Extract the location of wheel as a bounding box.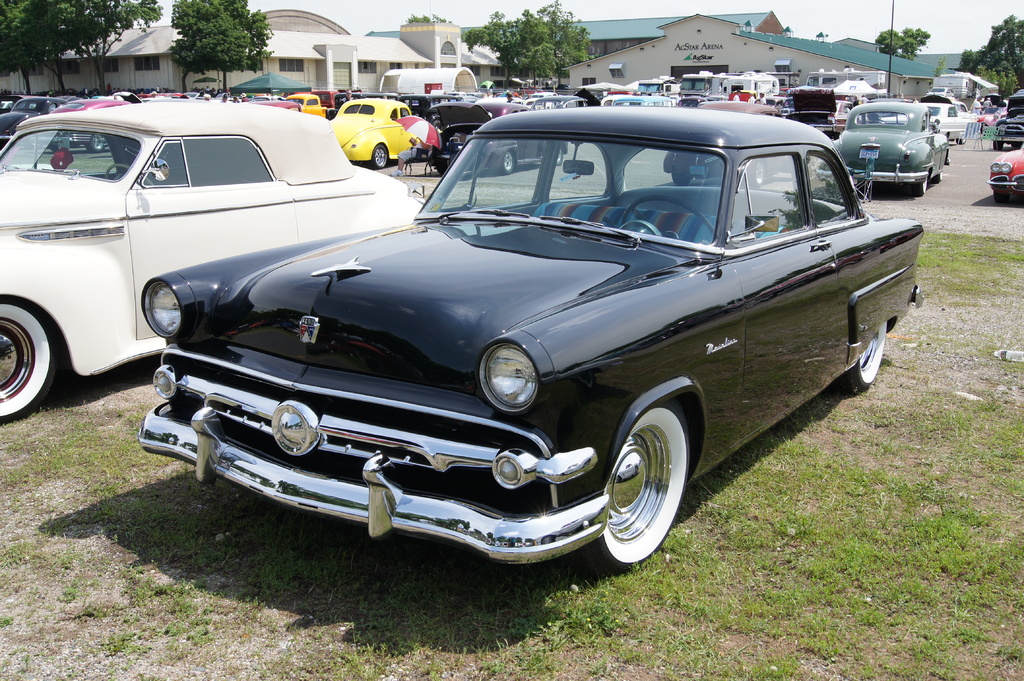
pyautogui.locateOnScreen(916, 179, 929, 197).
